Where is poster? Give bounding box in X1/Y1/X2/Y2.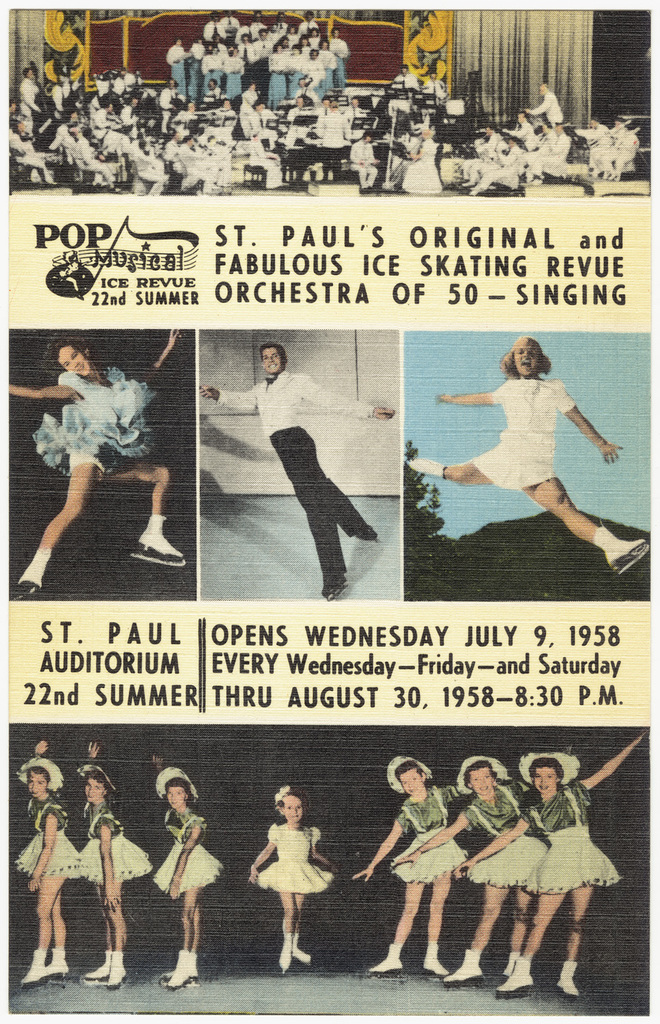
0/0/659/1016.
